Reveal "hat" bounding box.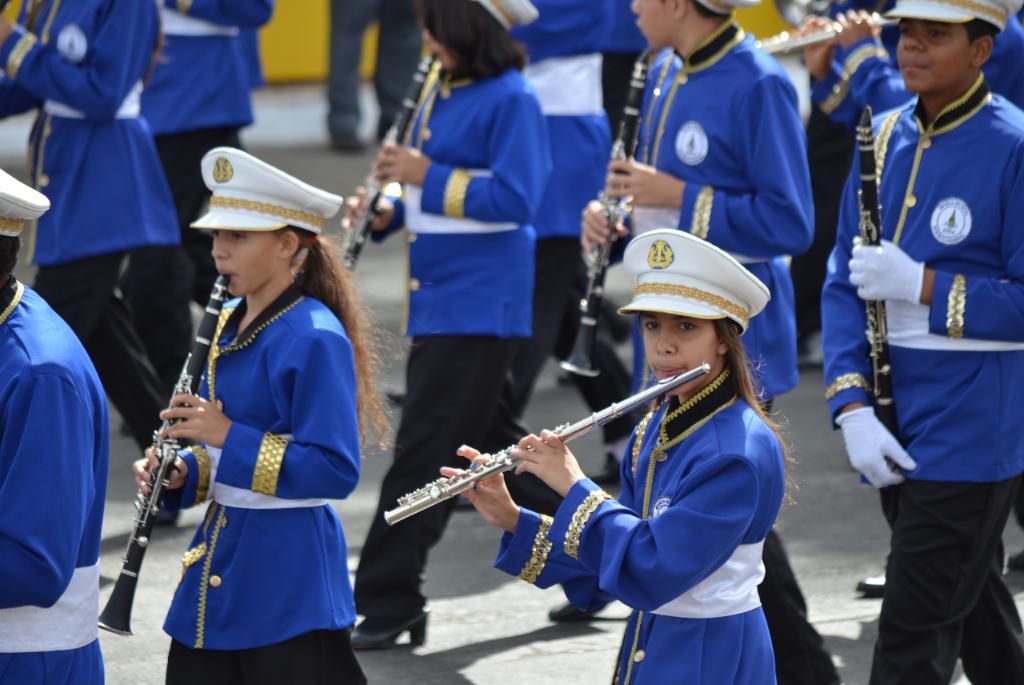
Revealed: [186,144,346,237].
